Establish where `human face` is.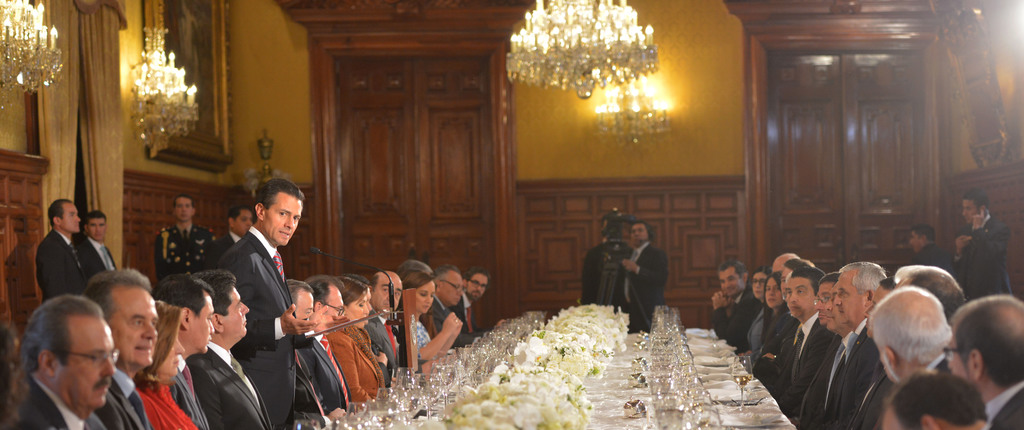
Established at box=[719, 267, 743, 296].
